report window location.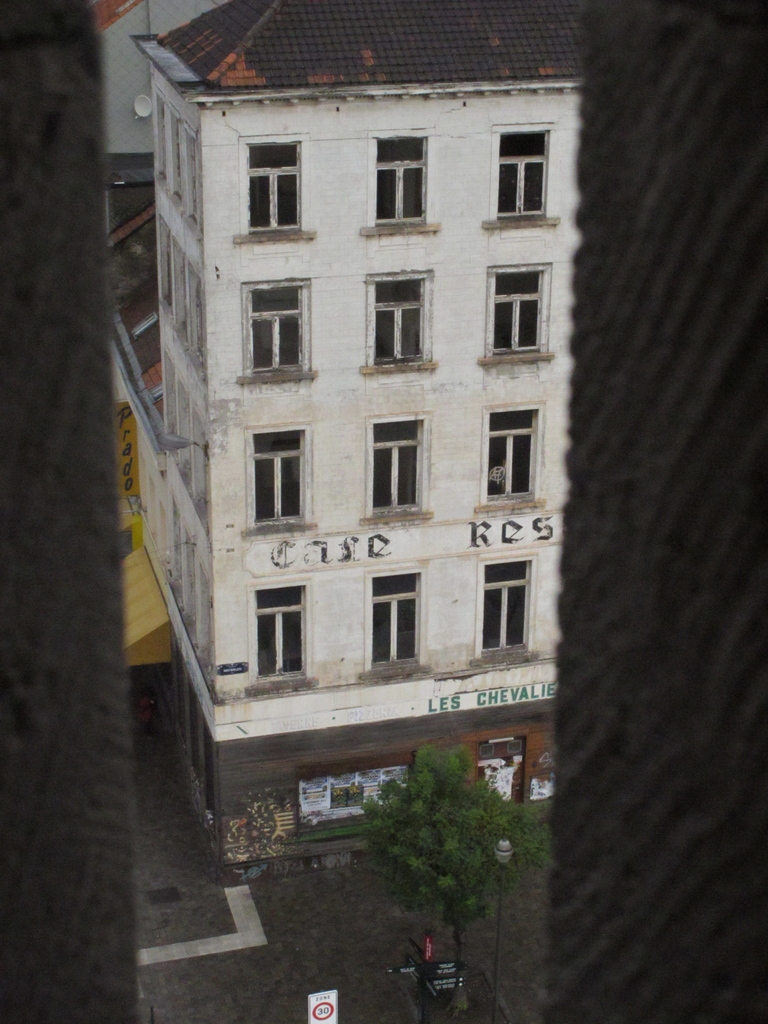
Report: box(492, 270, 541, 359).
